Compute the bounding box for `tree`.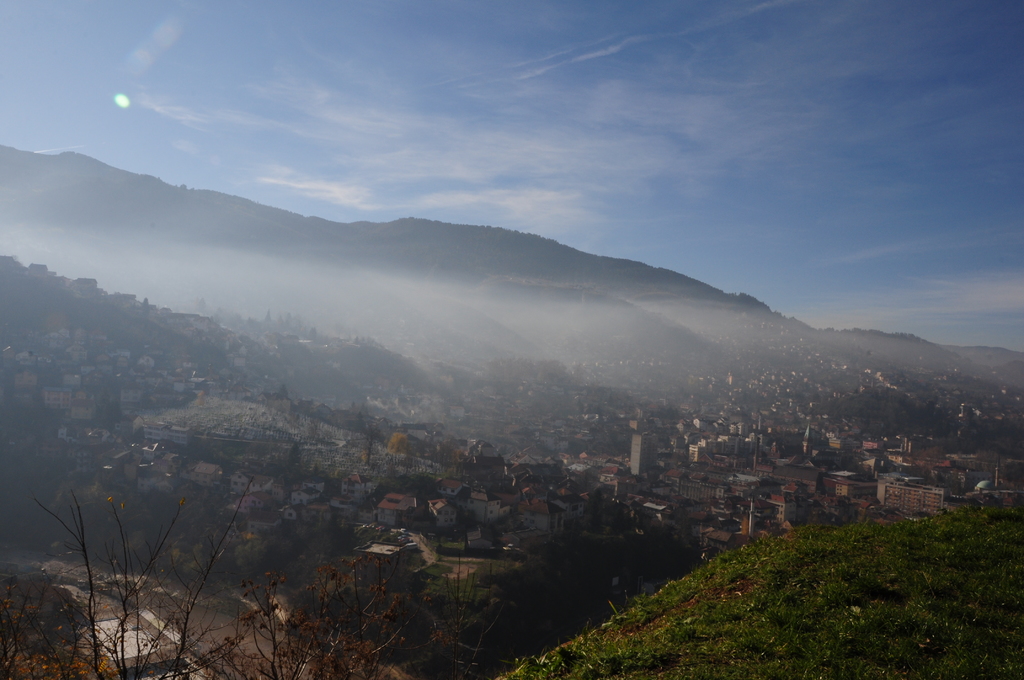
bbox=[0, 498, 212, 679].
